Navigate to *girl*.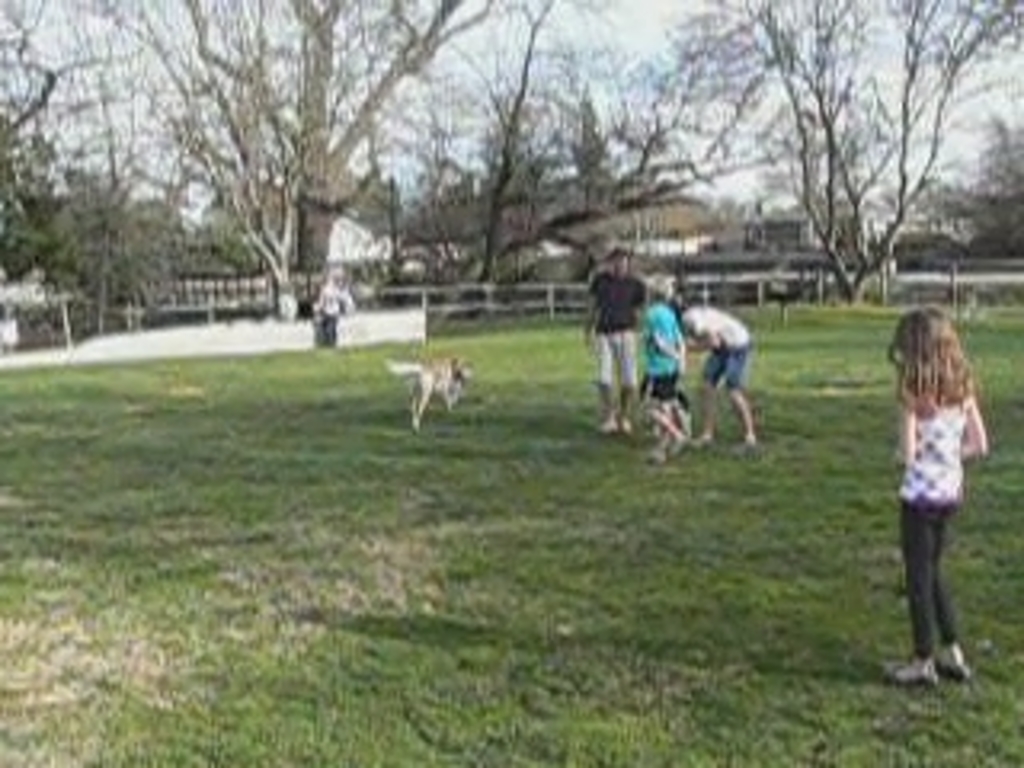
Navigation target: [x1=890, y1=310, x2=986, y2=682].
